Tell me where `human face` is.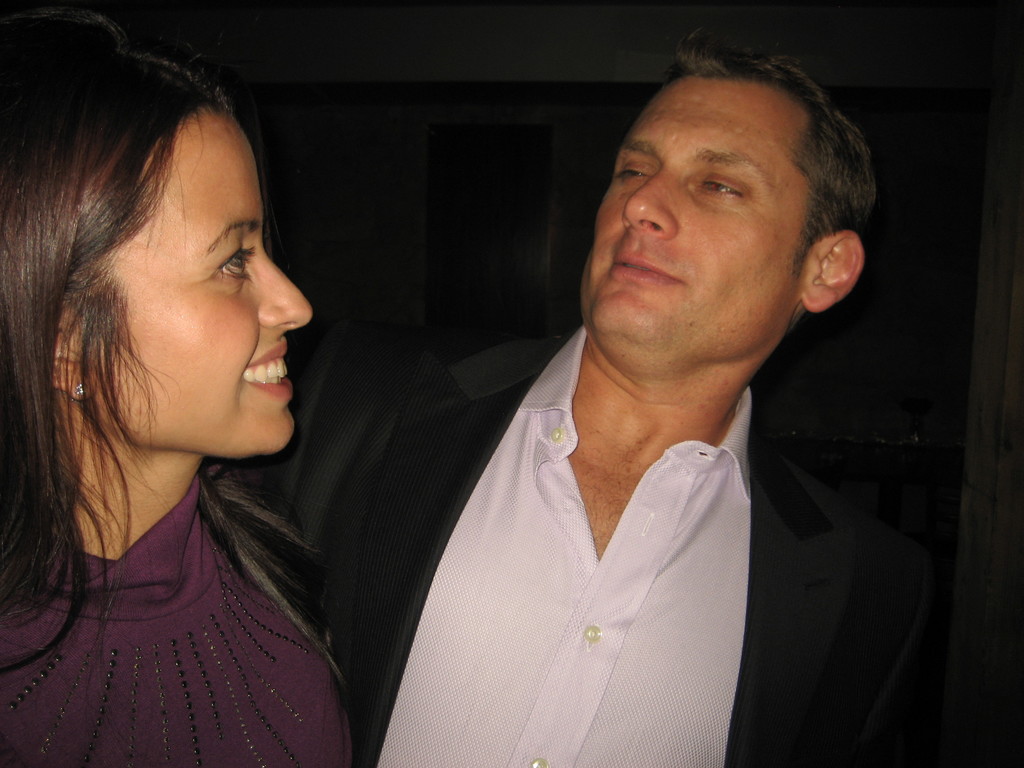
`human face` is at bbox=(583, 77, 808, 341).
